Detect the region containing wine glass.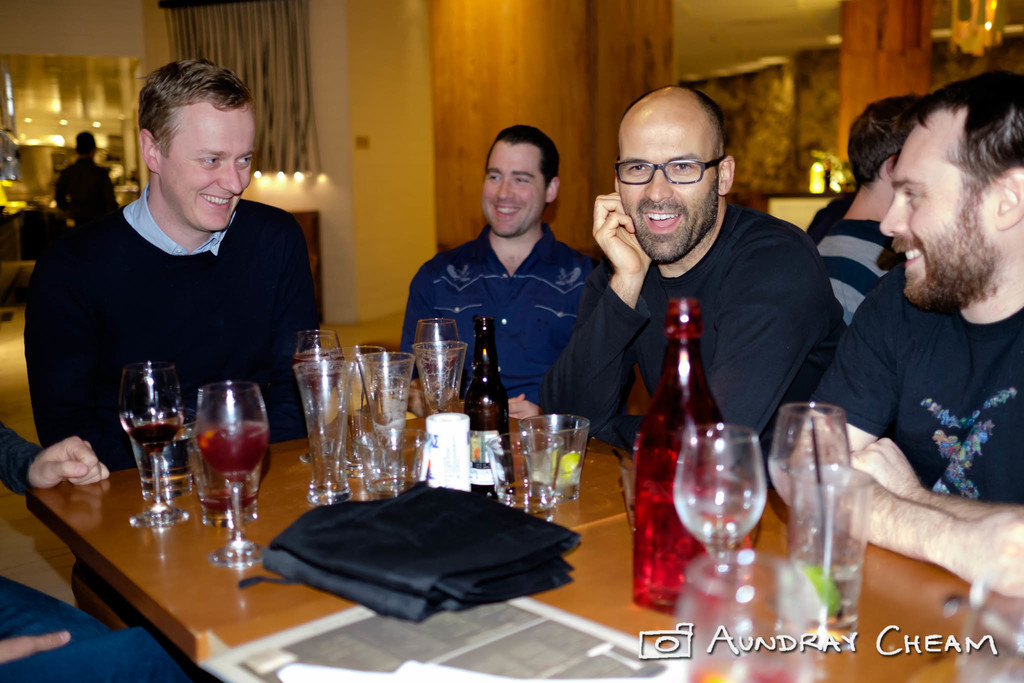
<box>415,314,456,410</box>.
